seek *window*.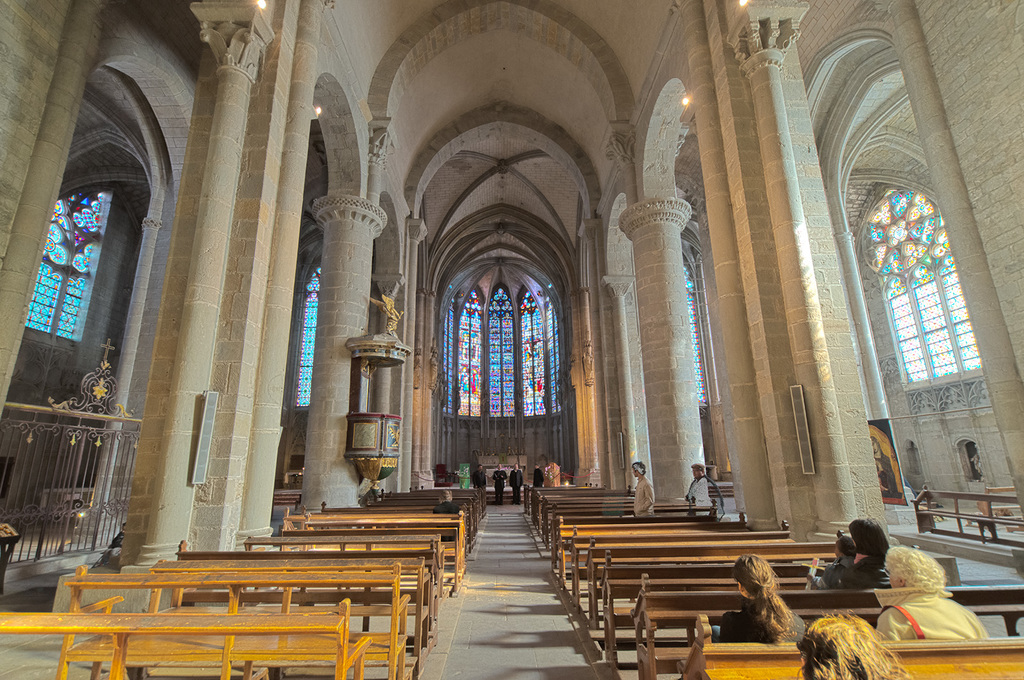
[left=286, top=264, right=318, bottom=404].
